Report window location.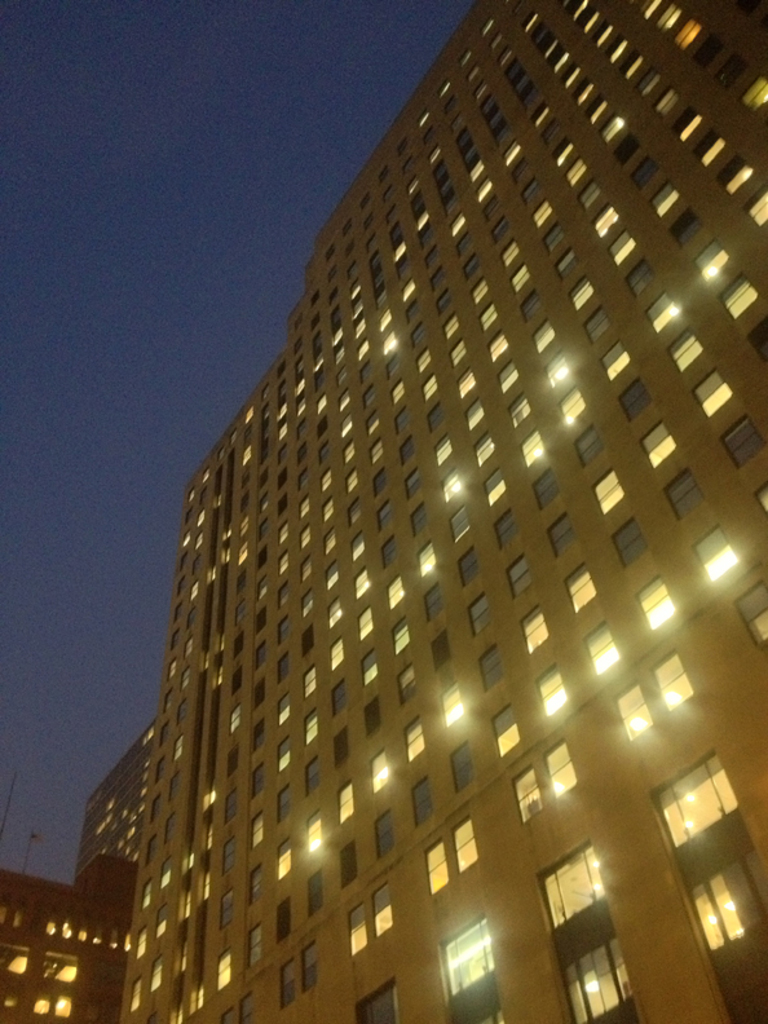
Report: rect(551, 516, 577, 560).
